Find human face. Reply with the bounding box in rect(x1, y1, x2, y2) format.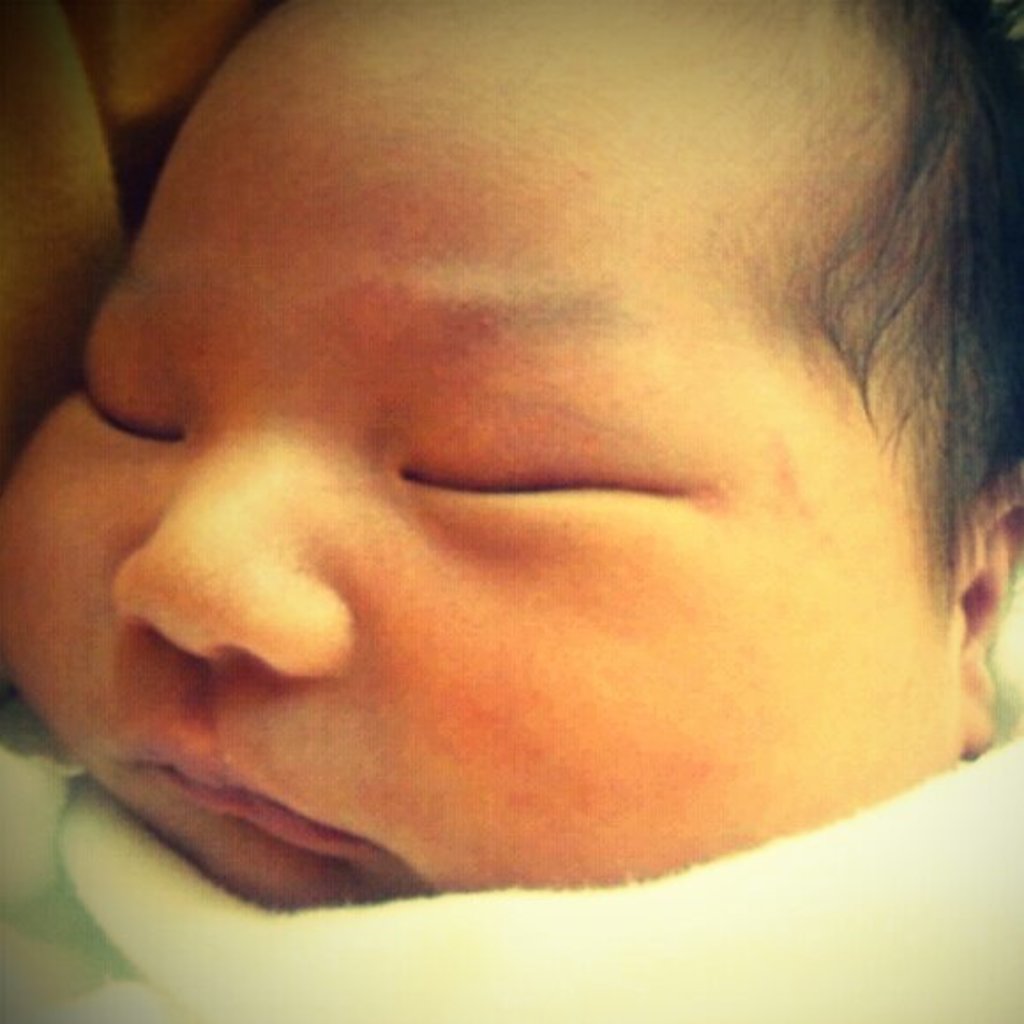
rect(0, 0, 960, 913).
